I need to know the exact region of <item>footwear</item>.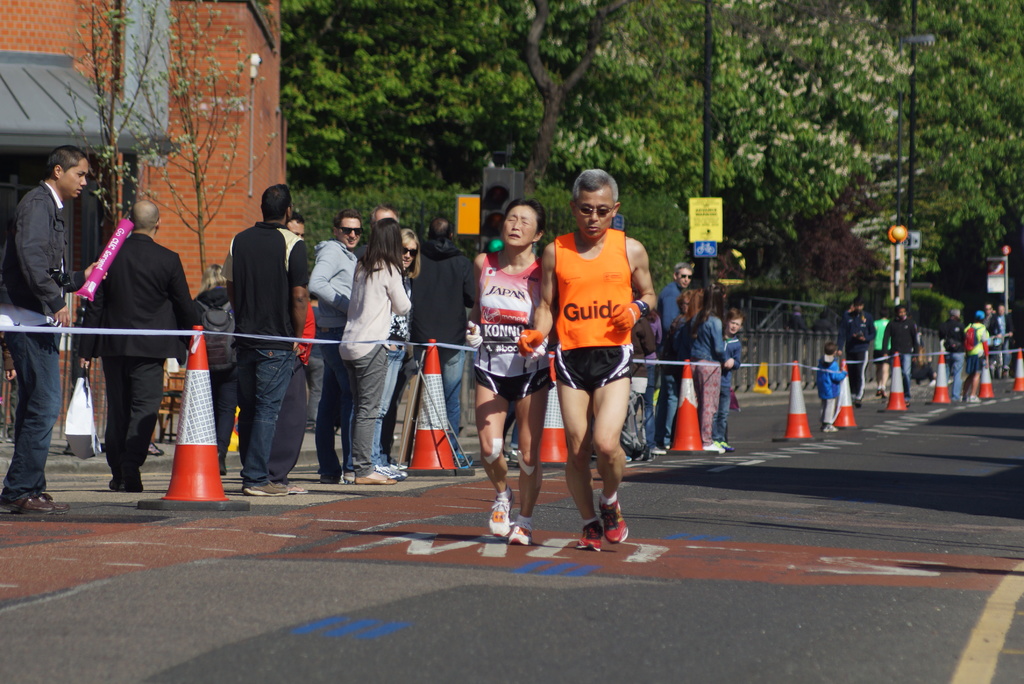
Region: [x1=492, y1=492, x2=516, y2=547].
